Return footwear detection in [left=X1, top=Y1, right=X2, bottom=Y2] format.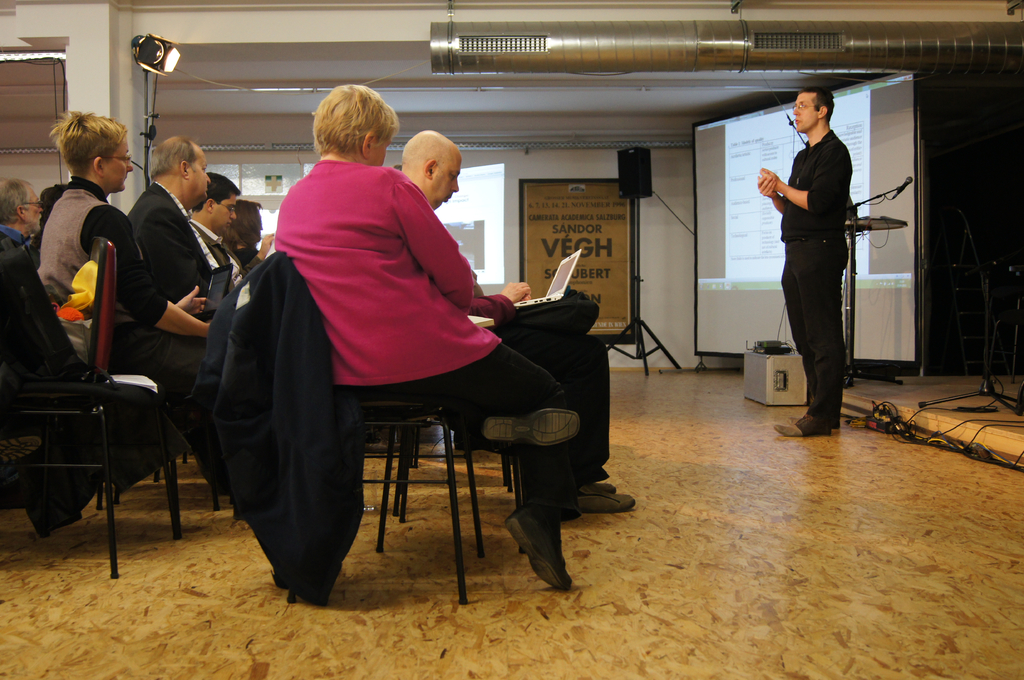
[left=579, top=480, right=617, bottom=494].
